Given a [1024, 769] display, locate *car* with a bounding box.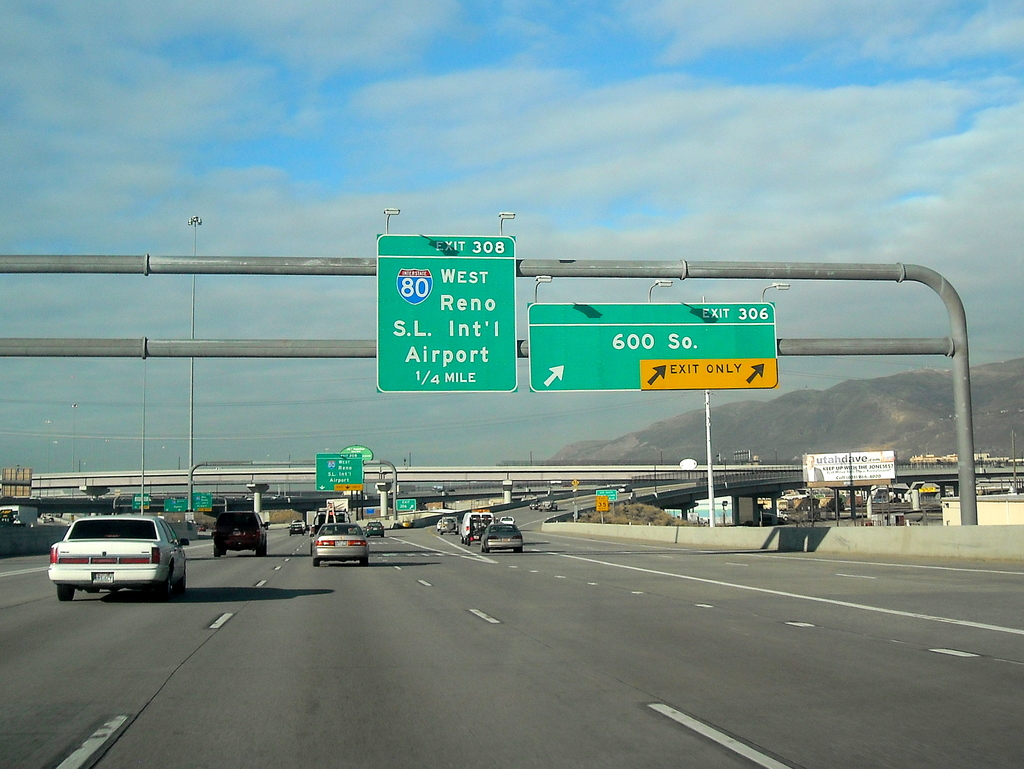
Located: l=288, t=524, r=303, b=535.
